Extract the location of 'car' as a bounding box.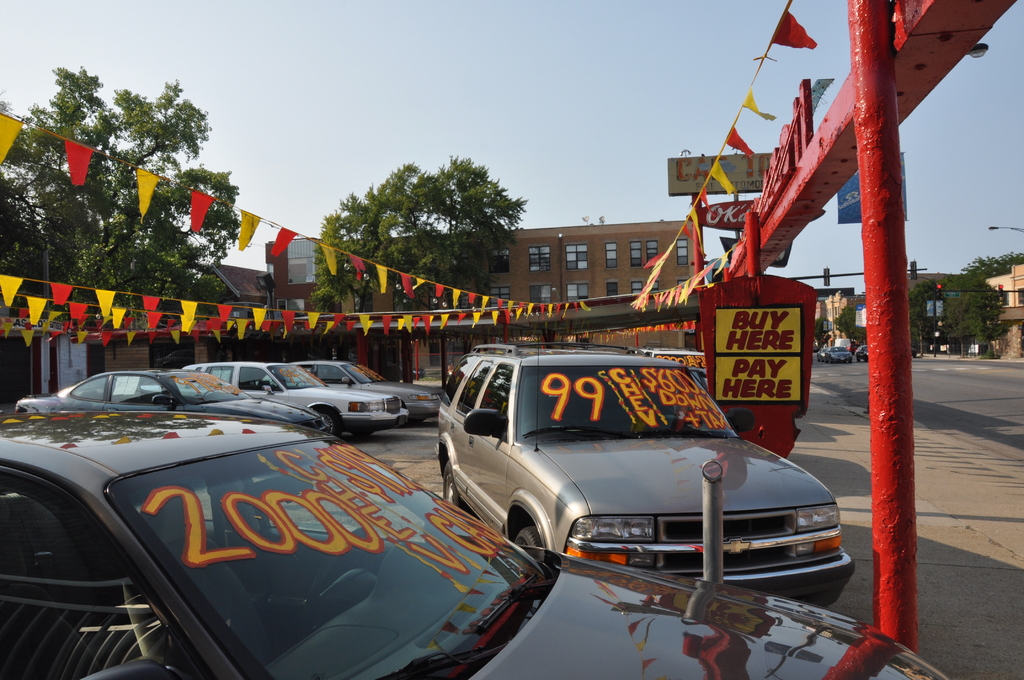
box=[818, 341, 851, 364].
